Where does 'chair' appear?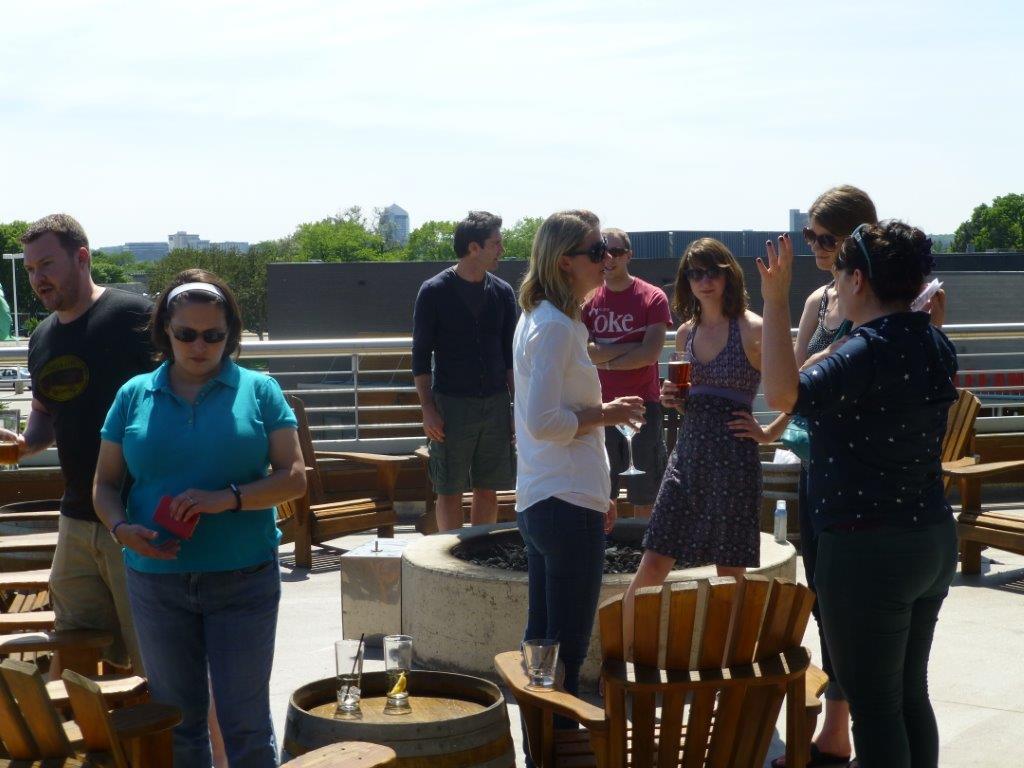
Appears at detection(0, 633, 153, 711).
